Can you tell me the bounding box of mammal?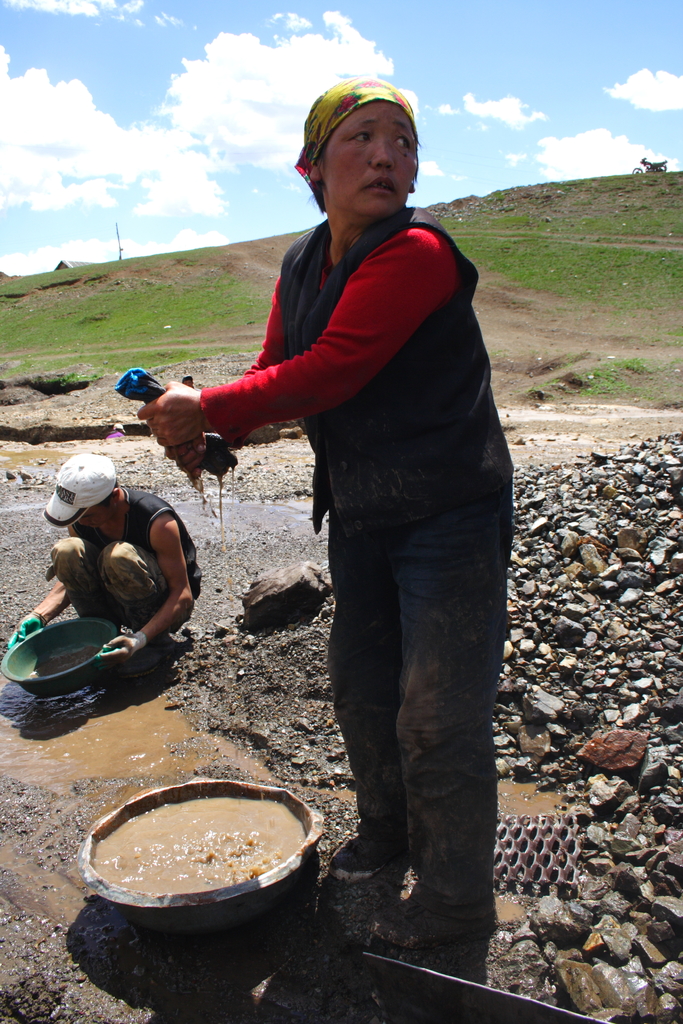
locate(8, 443, 201, 660).
